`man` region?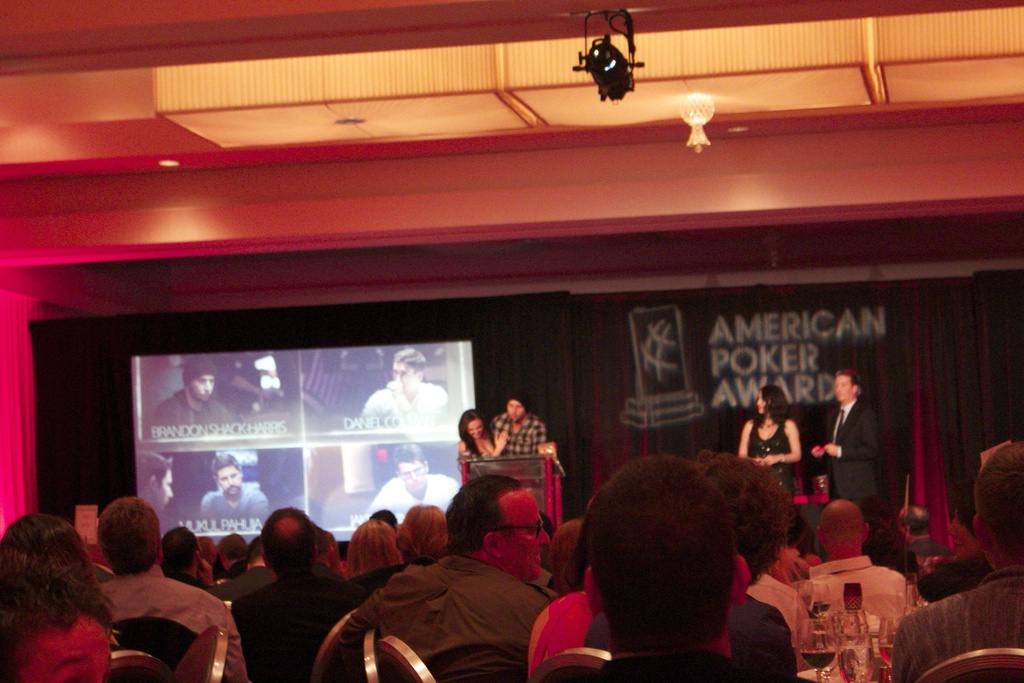
{"x1": 95, "y1": 495, "x2": 253, "y2": 682}
